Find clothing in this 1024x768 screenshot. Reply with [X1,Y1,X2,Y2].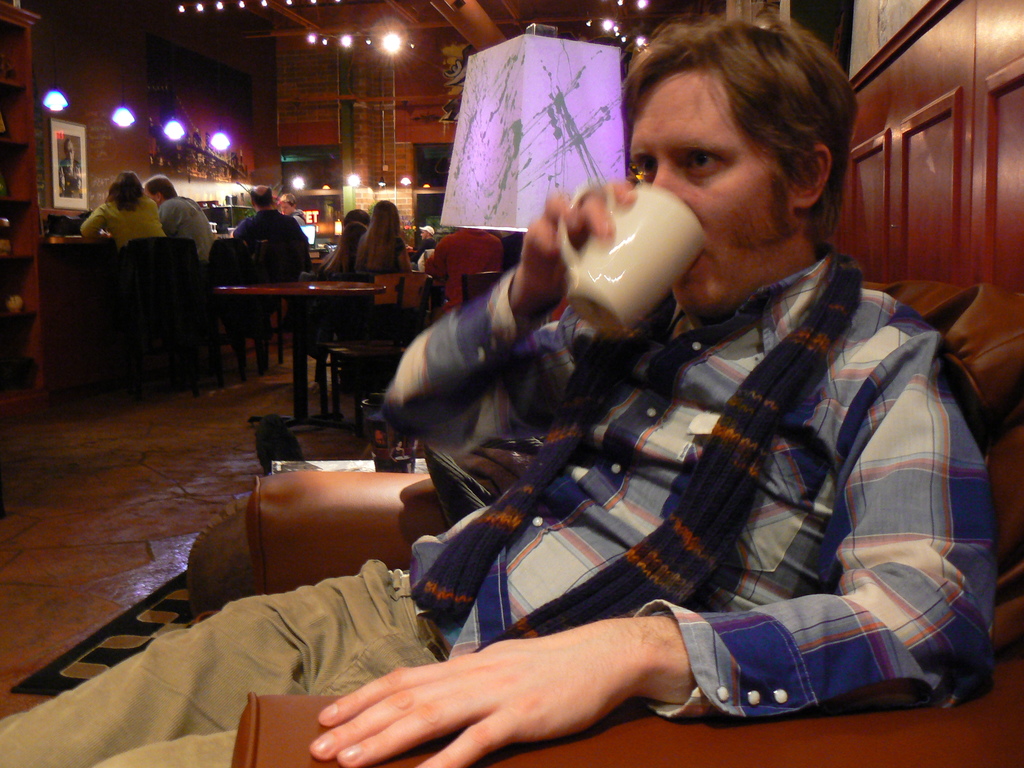
[288,205,307,228].
